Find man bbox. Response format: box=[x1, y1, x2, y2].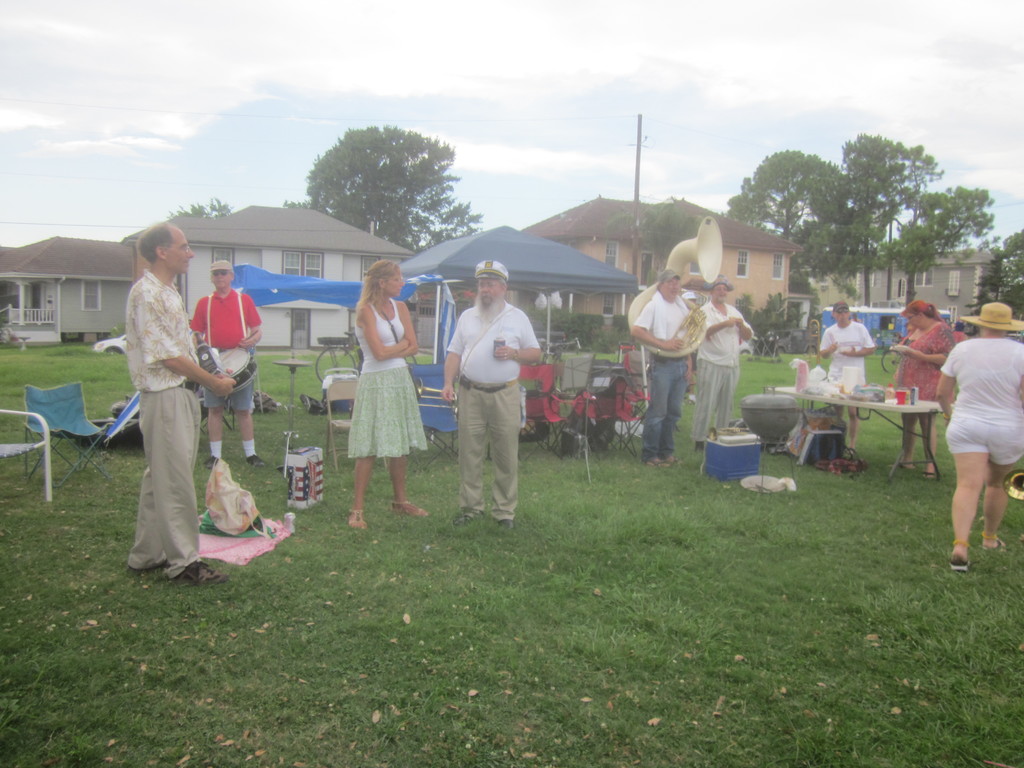
box=[445, 269, 540, 547].
